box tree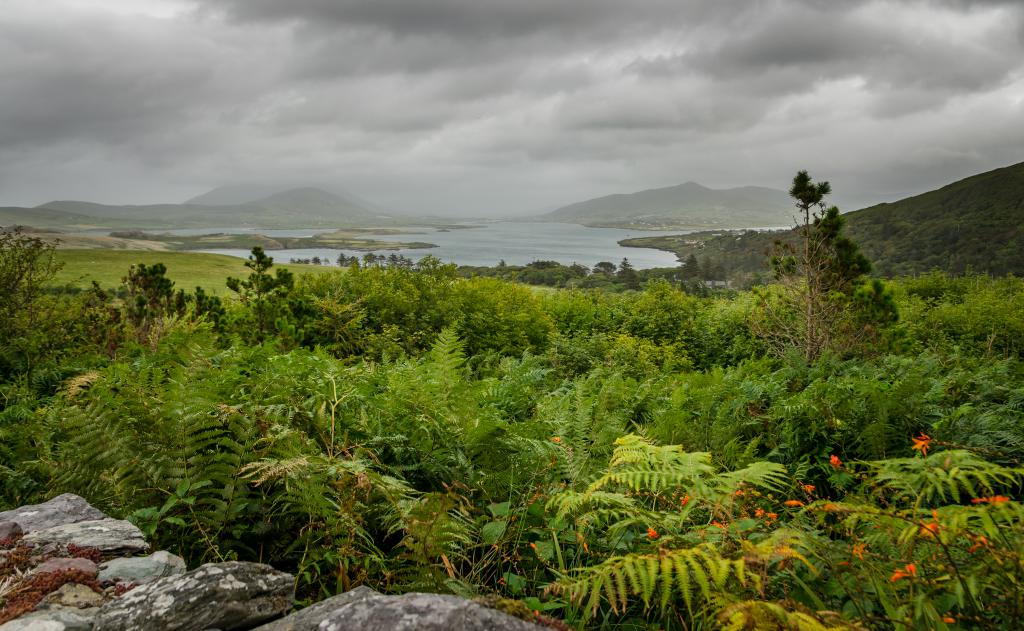
pyautogui.locateOnScreen(762, 164, 886, 373)
